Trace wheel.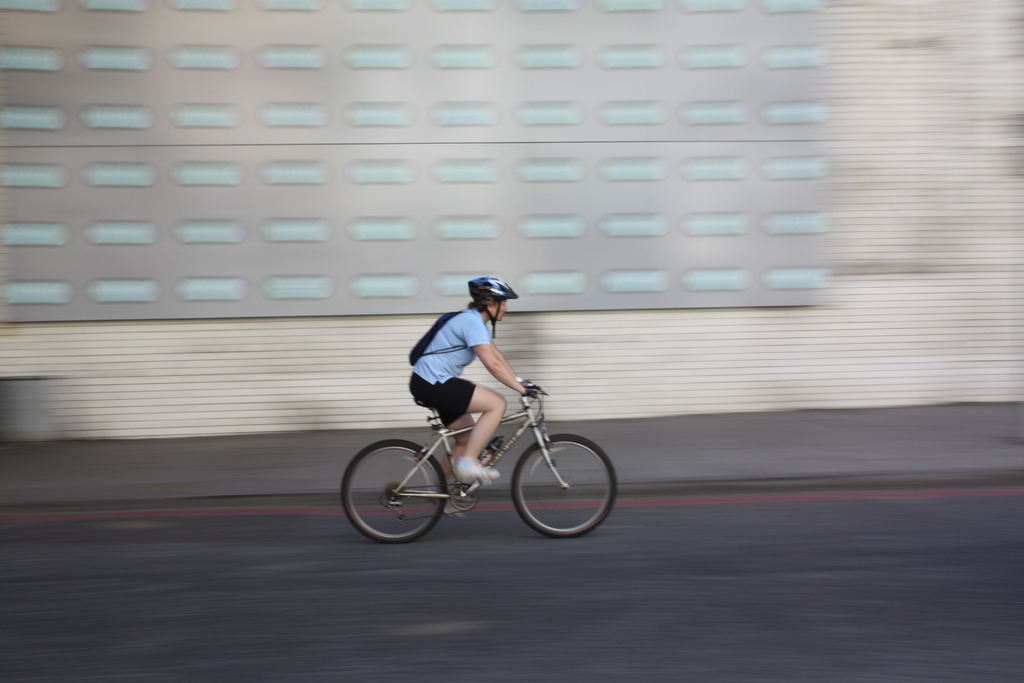
Traced to 342,443,450,547.
